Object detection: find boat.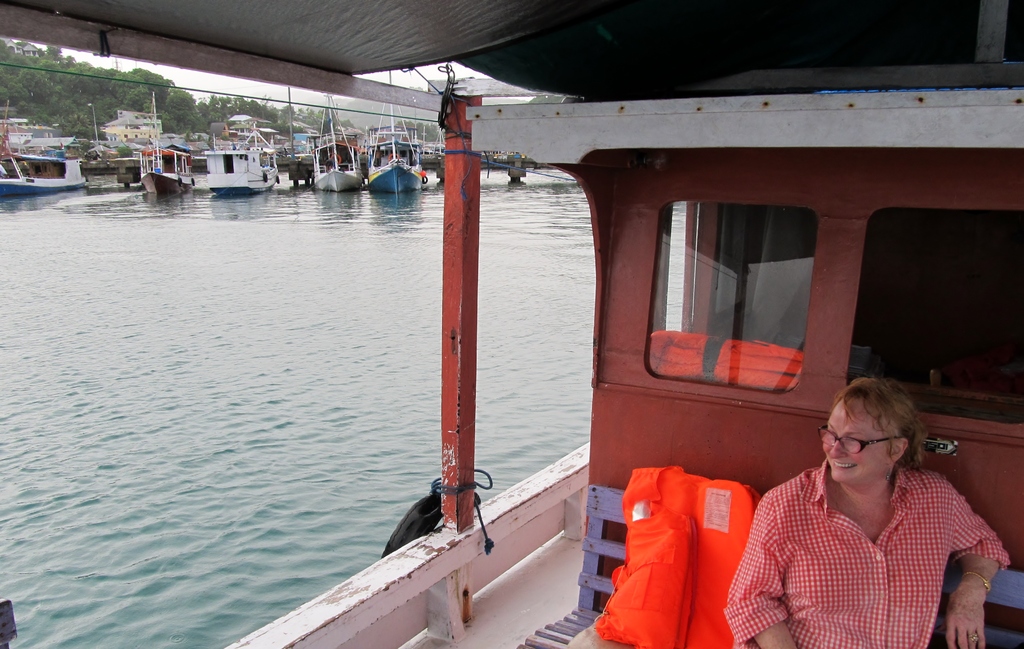
206/124/274/198.
